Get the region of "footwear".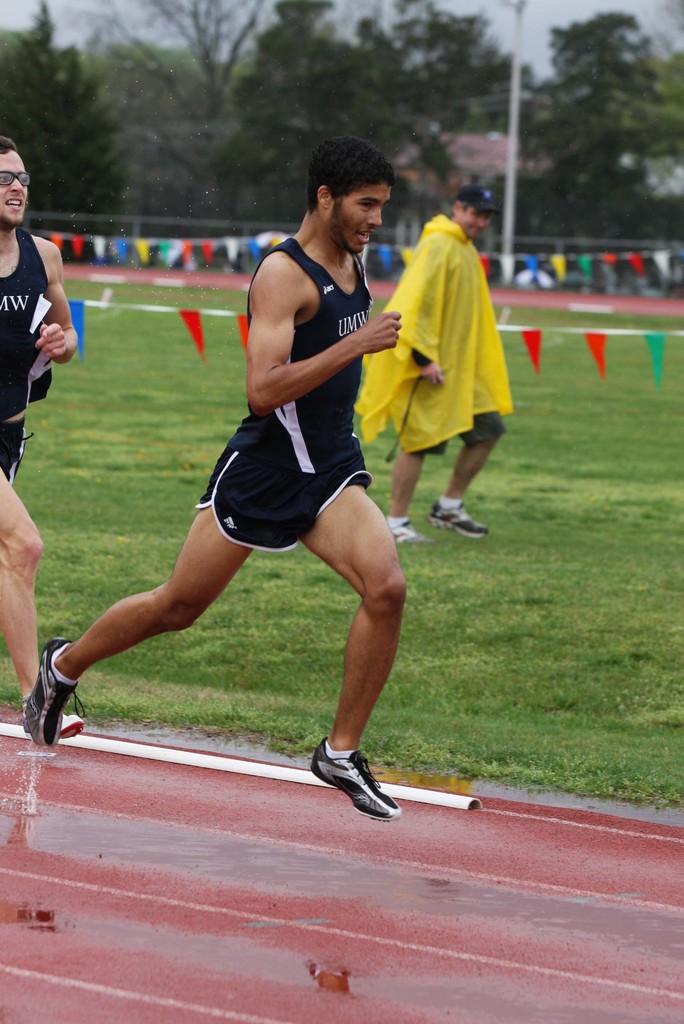
60 712 86 740.
